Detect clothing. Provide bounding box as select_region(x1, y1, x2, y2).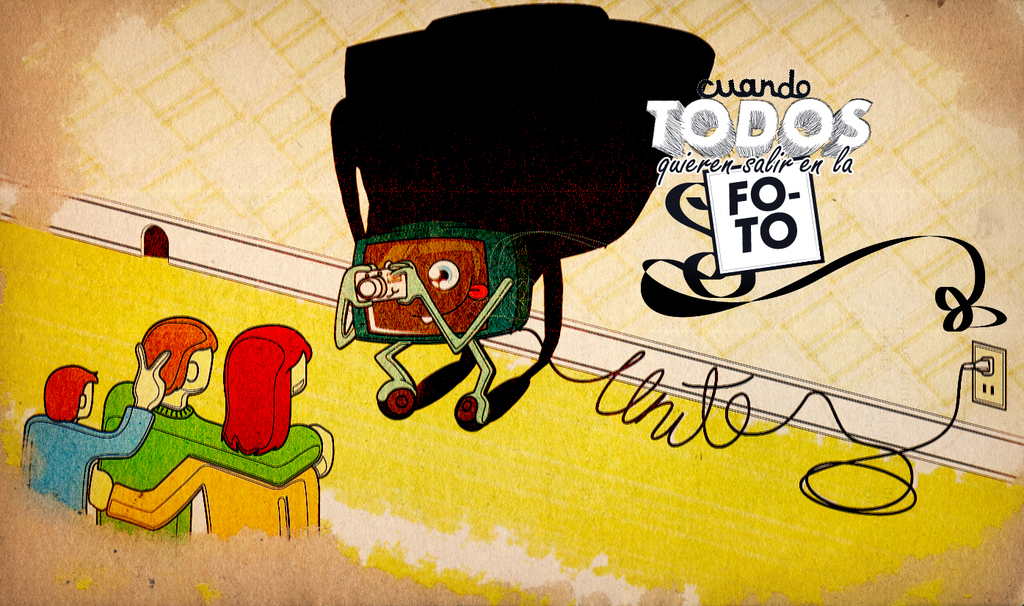
select_region(94, 376, 322, 541).
